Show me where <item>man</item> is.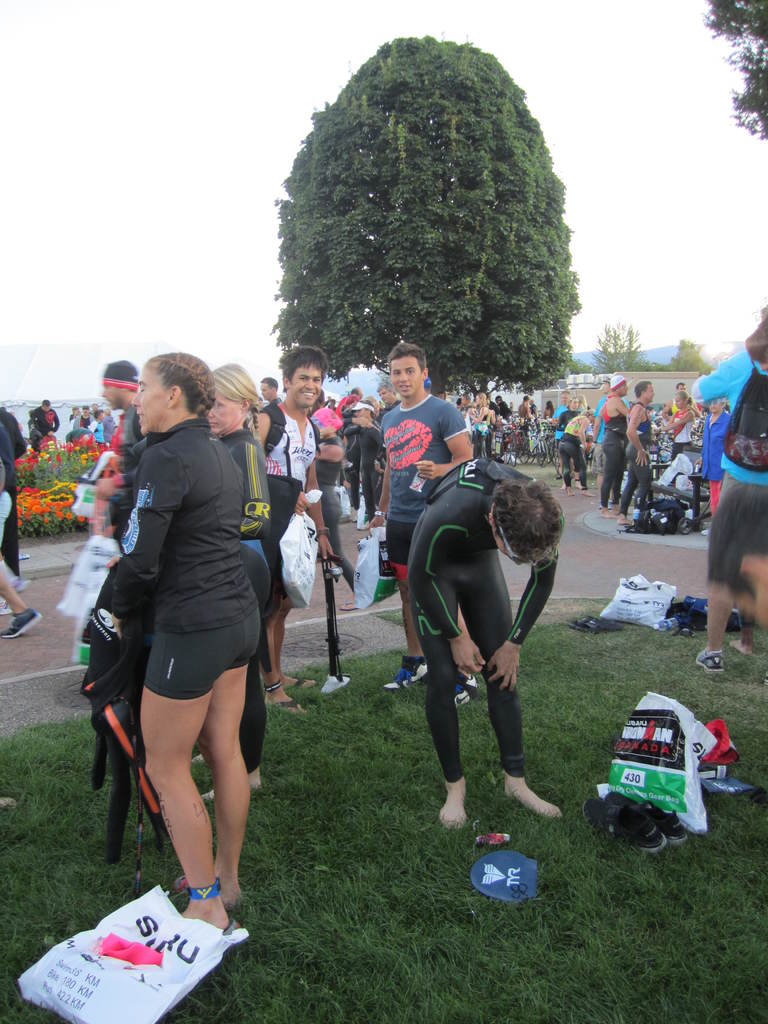
<item>man</item> is at 364:340:479:711.
